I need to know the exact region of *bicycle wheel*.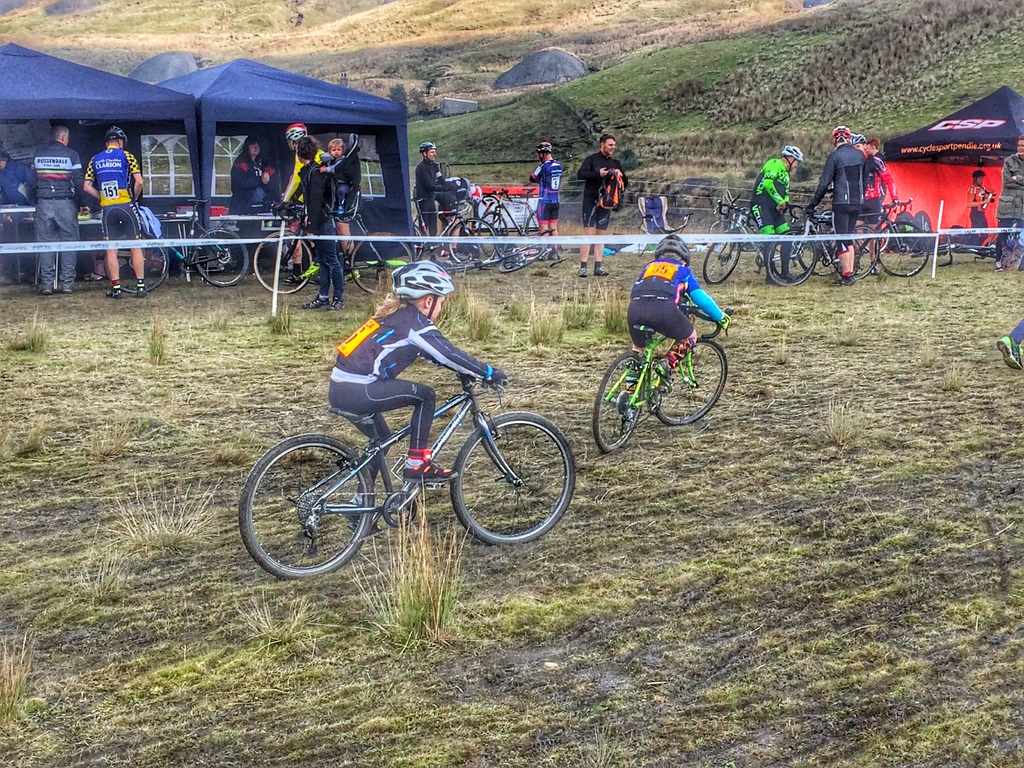
Region: box=[192, 225, 250, 287].
